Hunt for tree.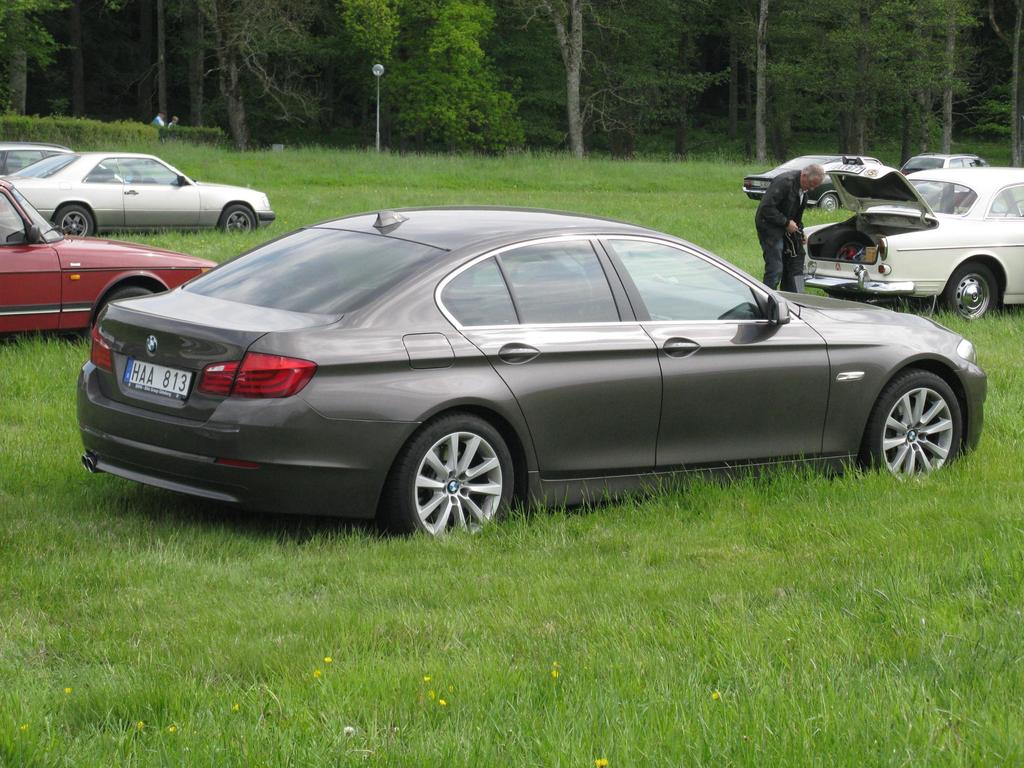
Hunted down at (left=530, top=1, right=596, bottom=159).
